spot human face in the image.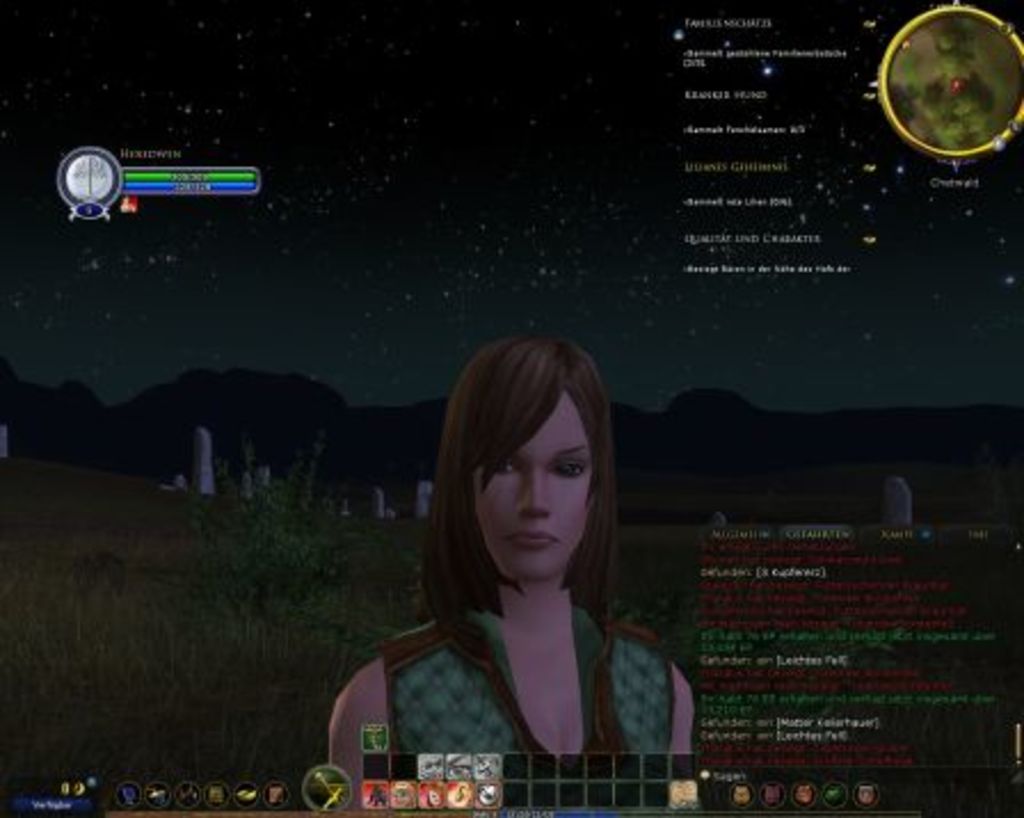
human face found at 475:393:594:583.
